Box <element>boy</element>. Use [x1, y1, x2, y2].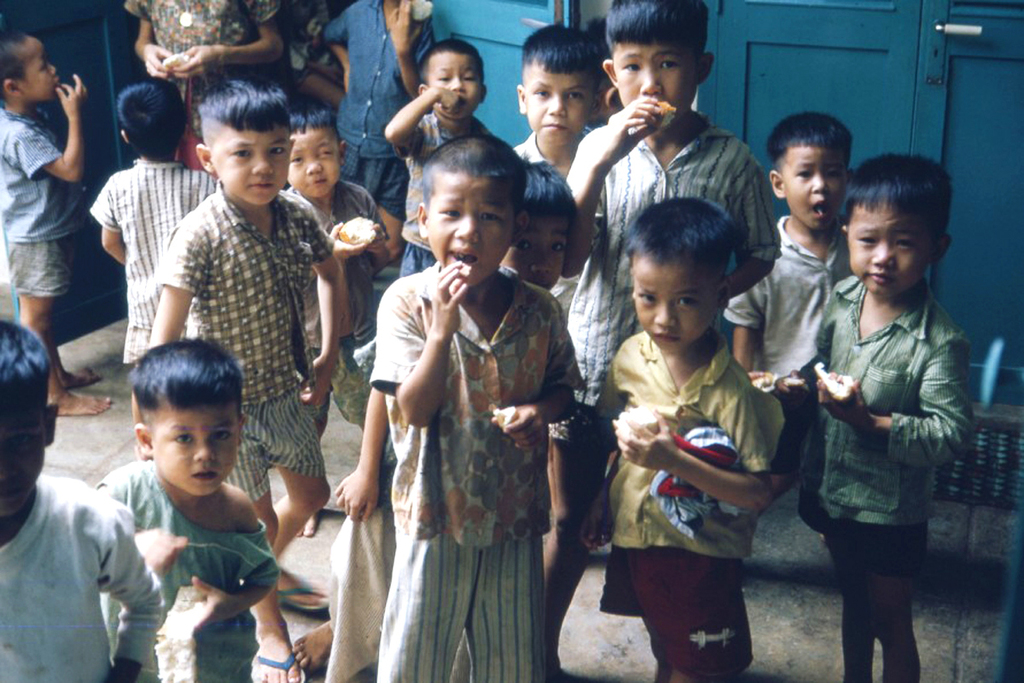
[130, 72, 349, 681].
